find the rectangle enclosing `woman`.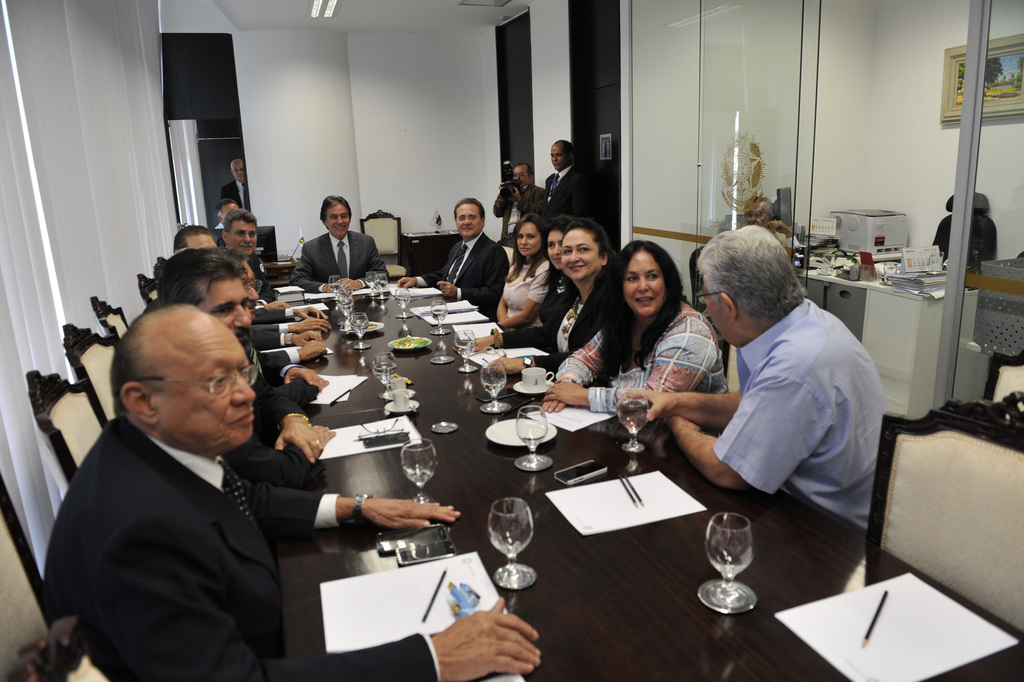
detection(469, 215, 619, 376).
